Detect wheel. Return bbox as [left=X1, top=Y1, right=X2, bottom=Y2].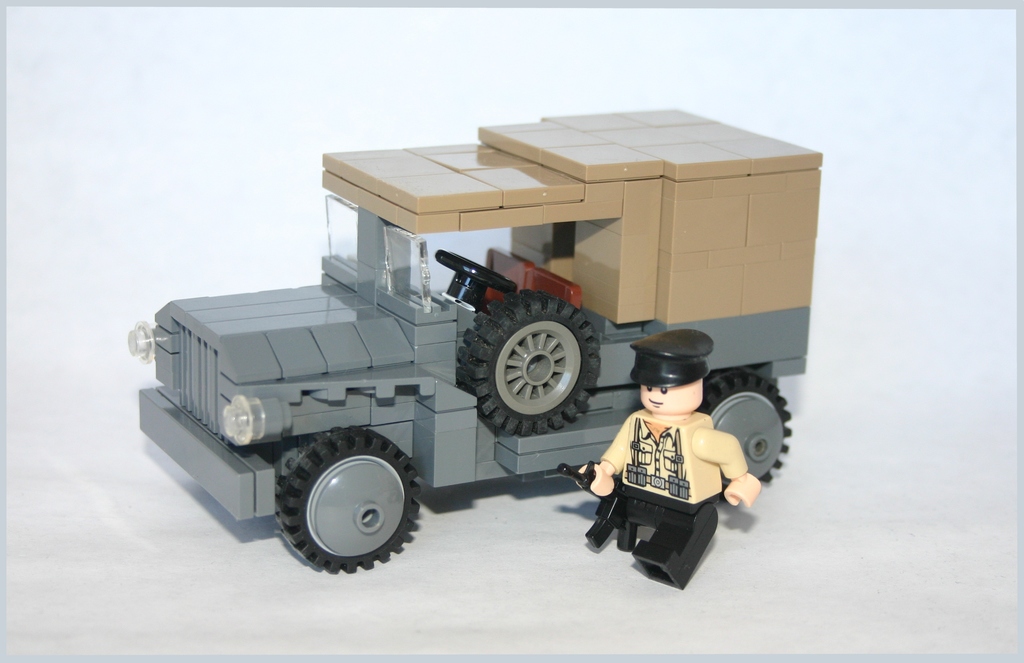
[left=463, top=289, right=600, bottom=439].
